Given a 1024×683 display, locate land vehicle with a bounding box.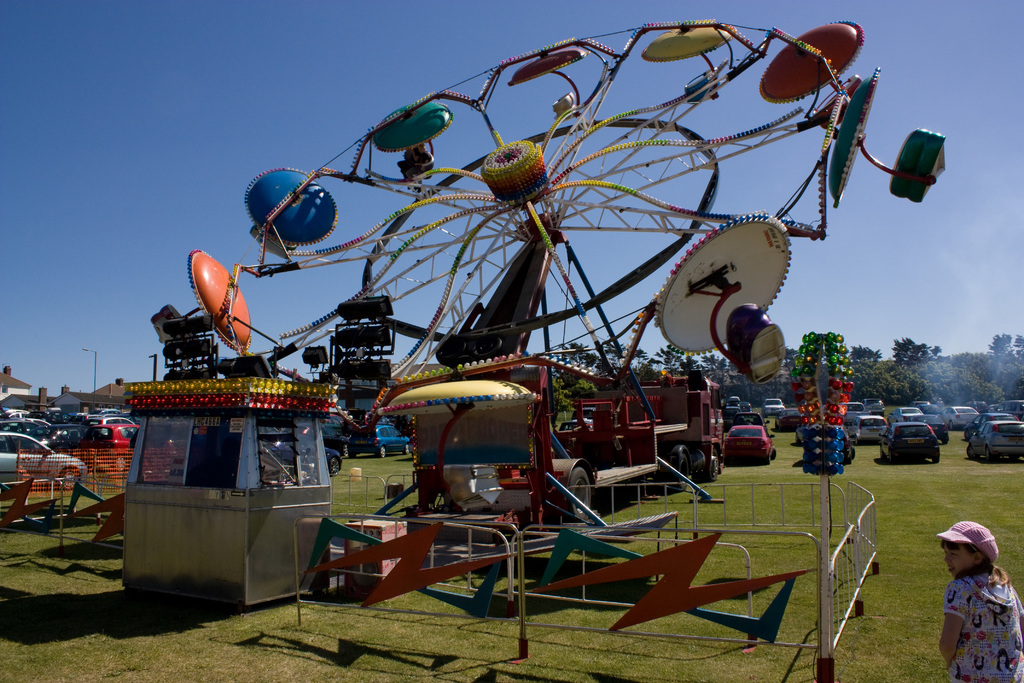
Located: detection(964, 398, 988, 415).
